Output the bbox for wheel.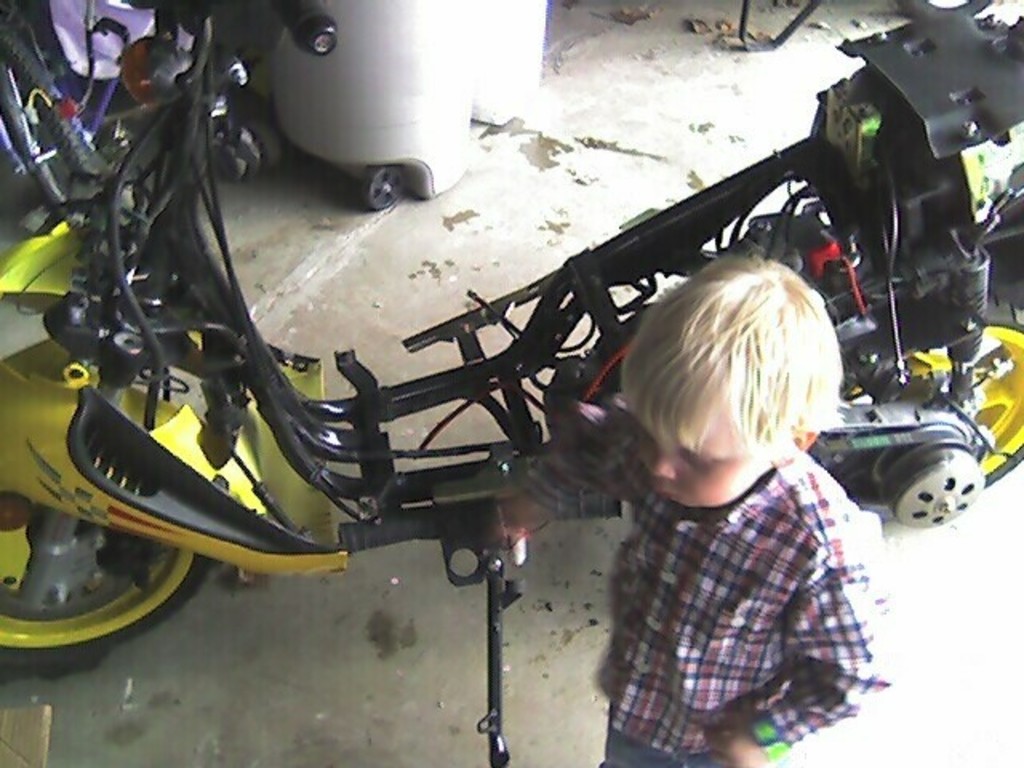
BBox(906, 0, 1003, 16).
